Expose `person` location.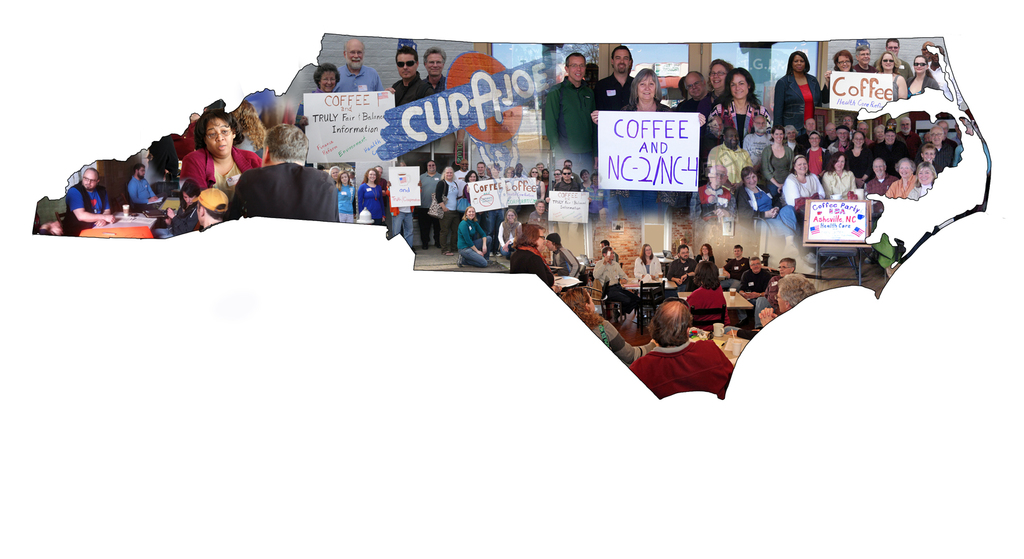
Exposed at <region>846, 131, 872, 182</region>.
